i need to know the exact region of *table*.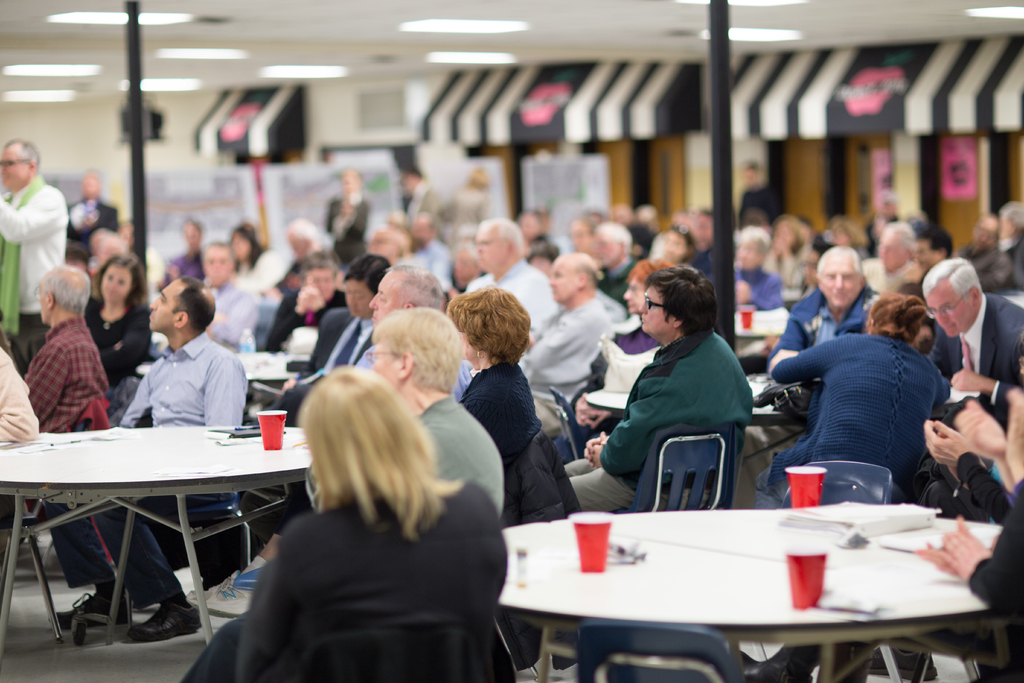
Region: 0,421,323,682.
